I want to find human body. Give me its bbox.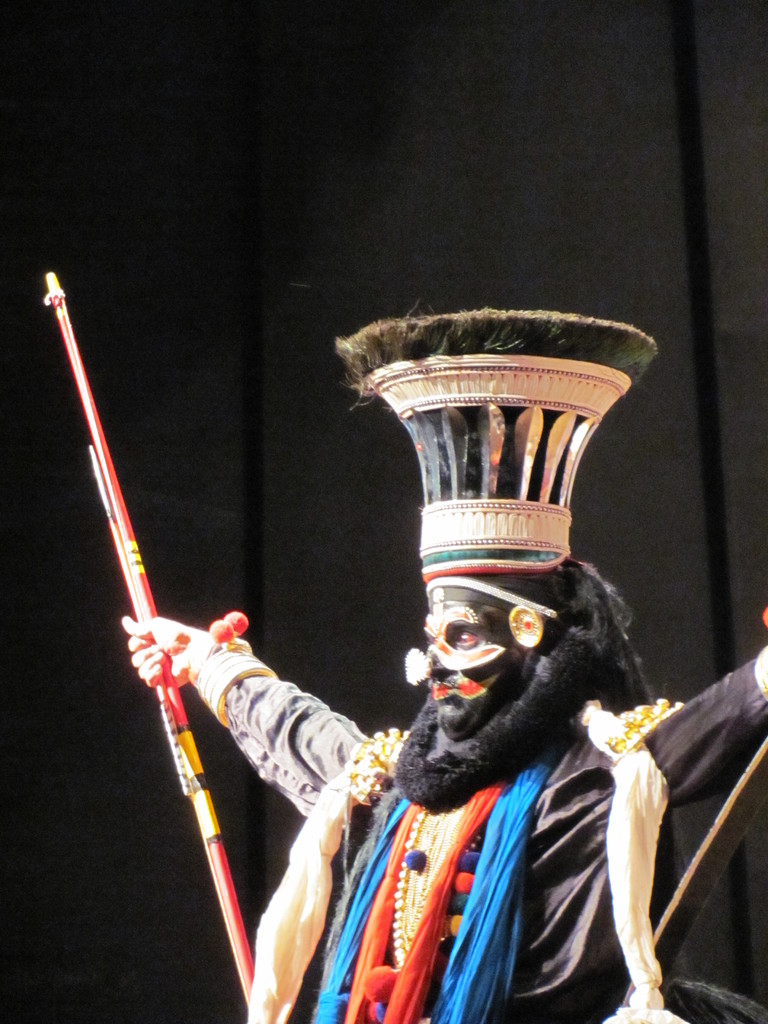
select_region(121, 301, 767, 1023).
